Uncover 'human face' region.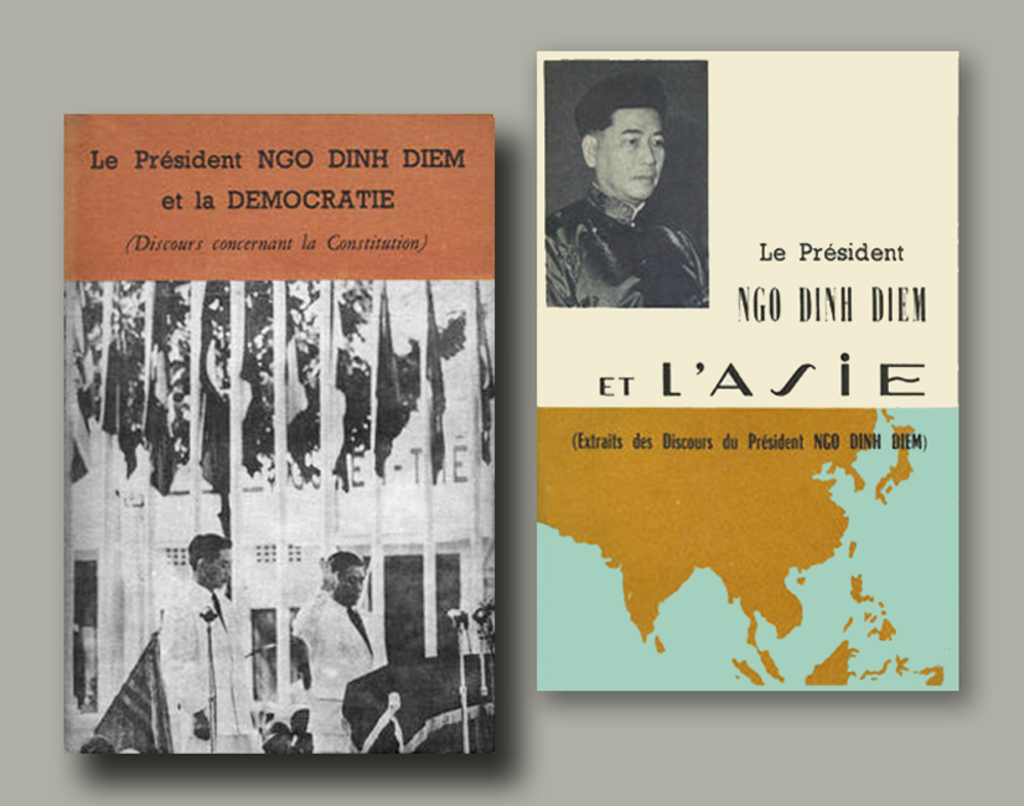
Uncovered: bbox=[336, 565, 363, 601].
